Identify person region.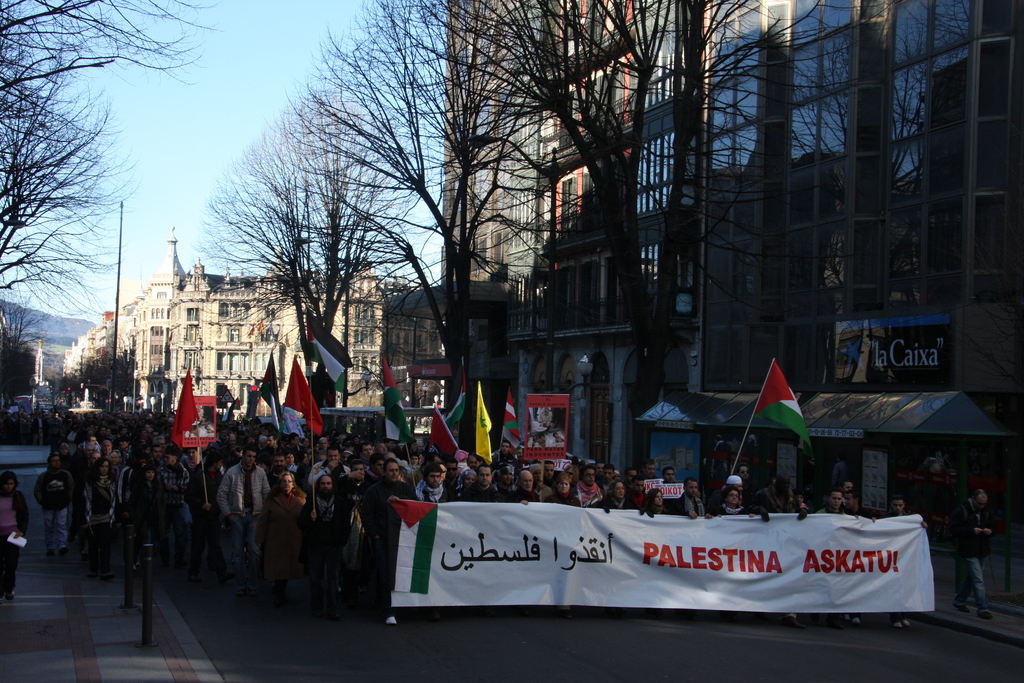
Region: bbox(81, 456, 115, 574).
